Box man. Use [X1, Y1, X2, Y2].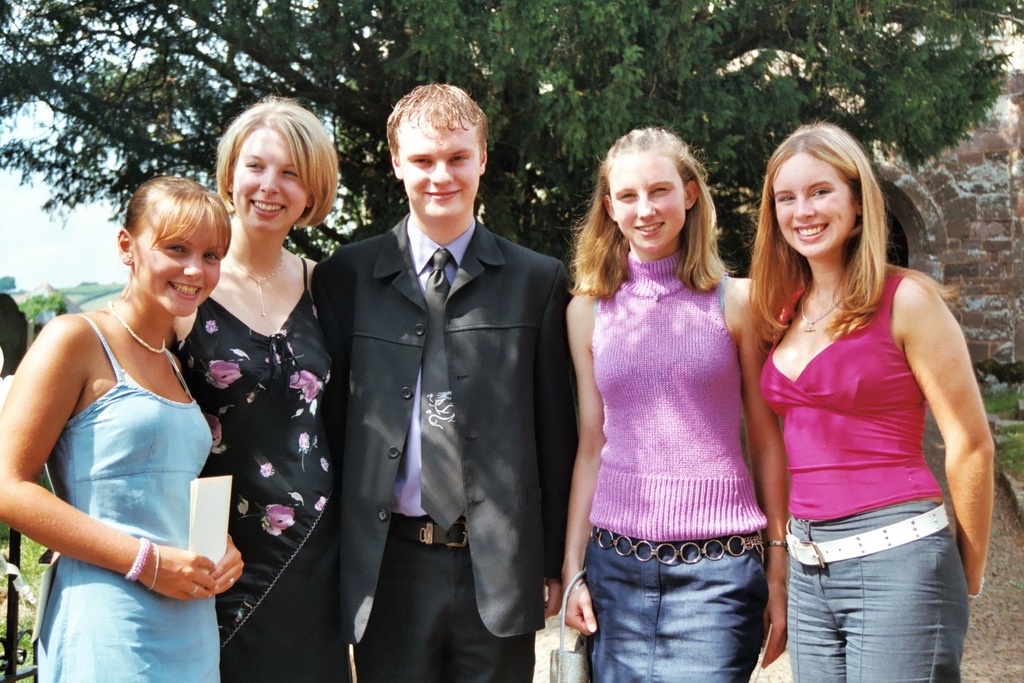
[305, 83, 569, 679].
